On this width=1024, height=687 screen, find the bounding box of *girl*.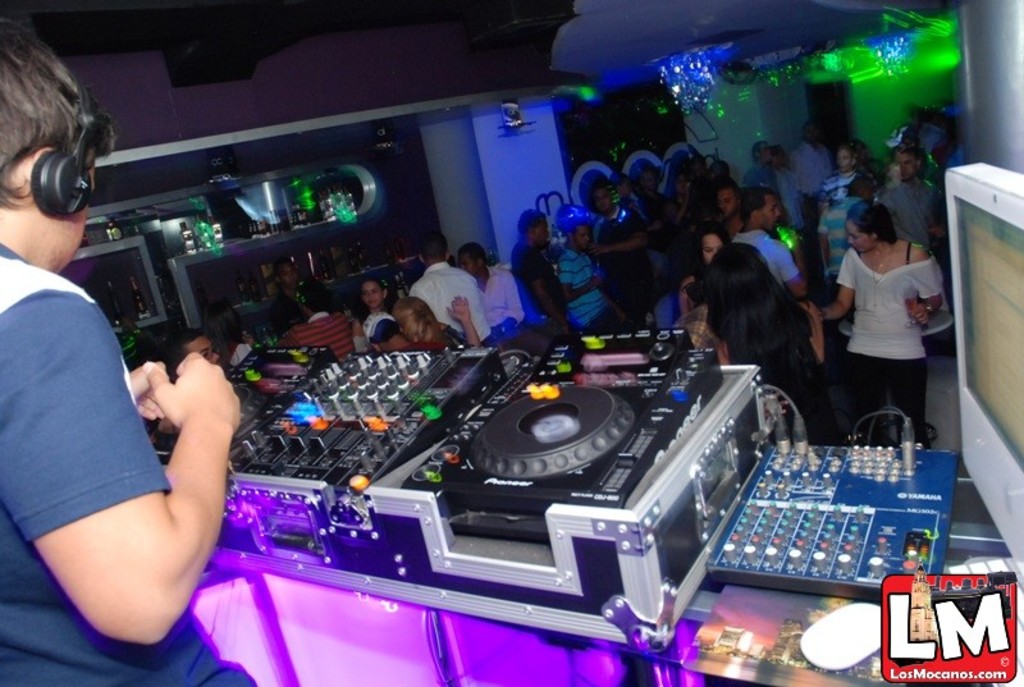
Bounding box: locate(681, 223, 728, 308).
